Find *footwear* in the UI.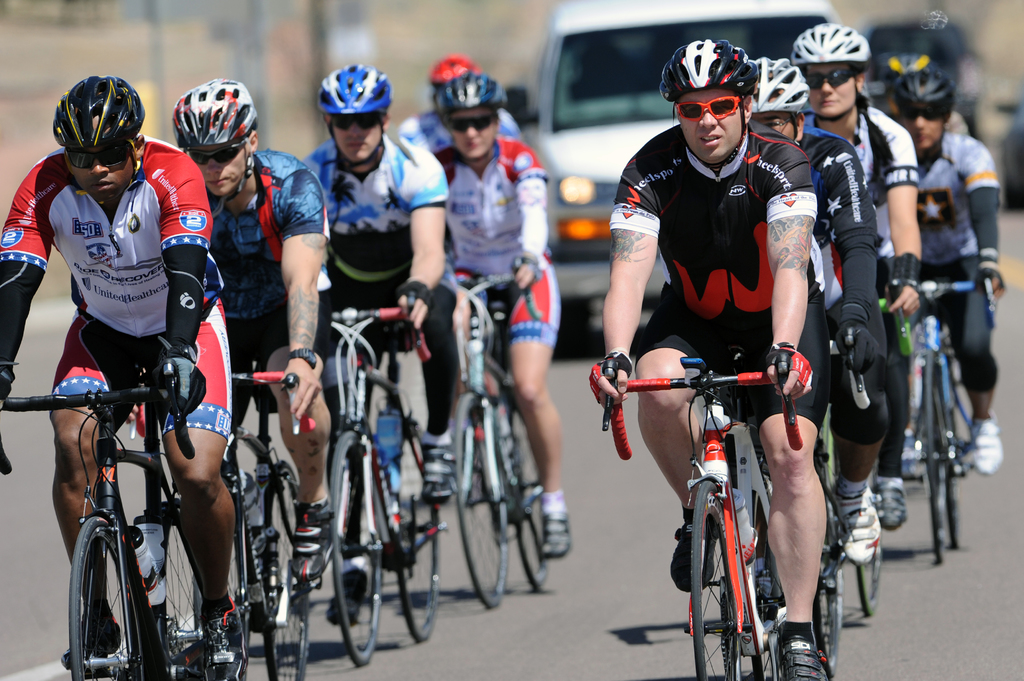
UI element at (873, 479, 911, 531).
